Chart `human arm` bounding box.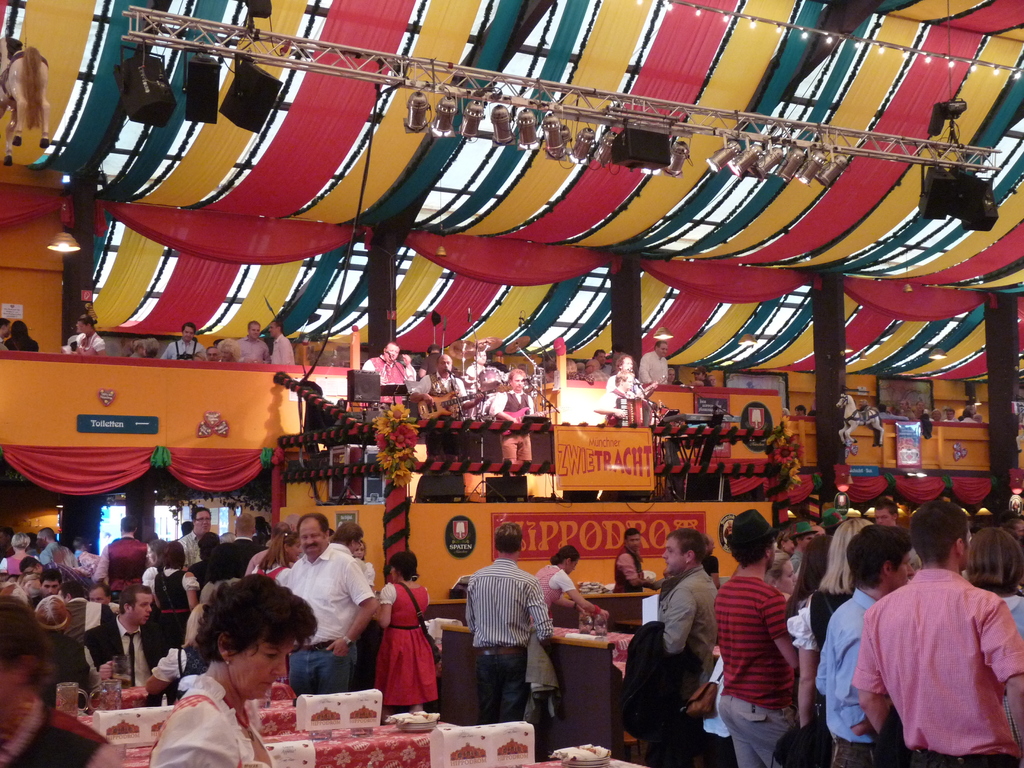
Charted: l=644, t=589, r=698, b=659.
